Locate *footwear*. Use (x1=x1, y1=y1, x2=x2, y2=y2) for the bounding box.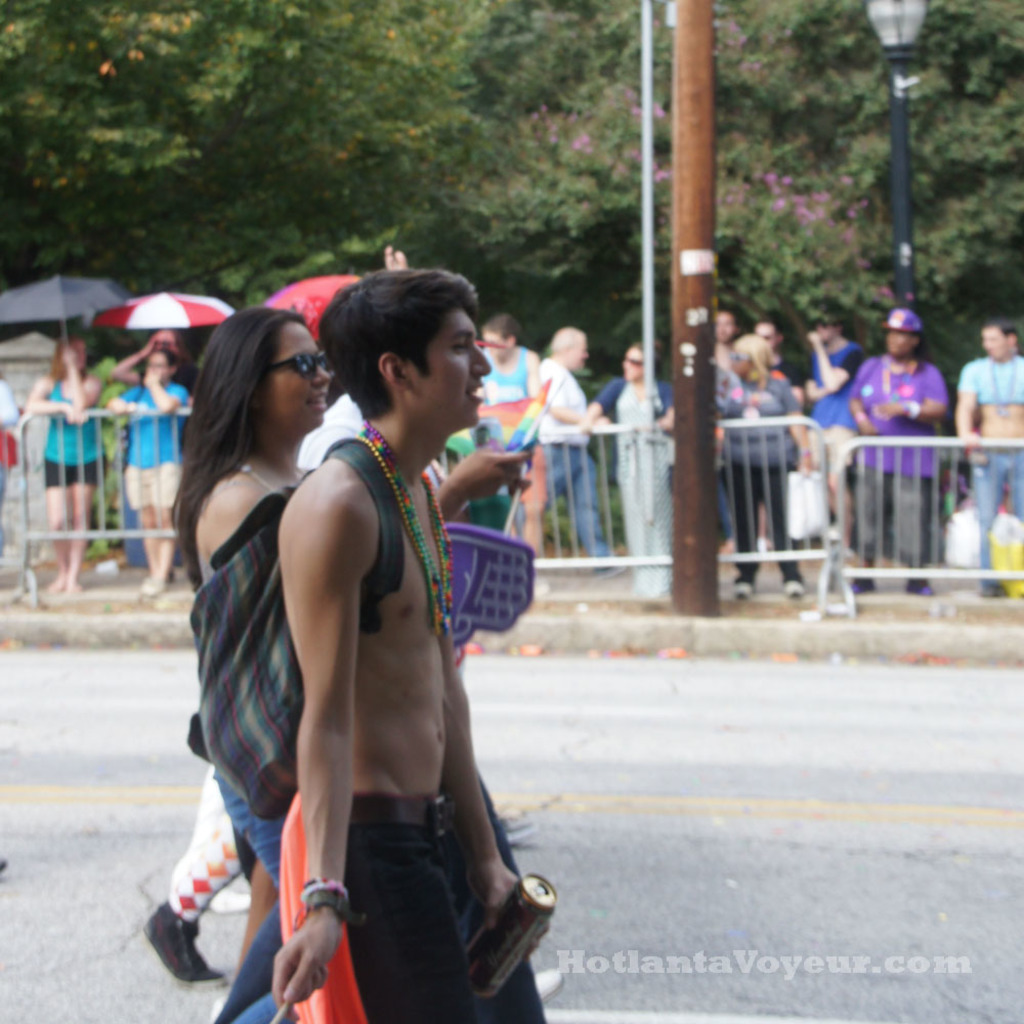
(x1=534, y1=965, x2=562, y2=1004).
